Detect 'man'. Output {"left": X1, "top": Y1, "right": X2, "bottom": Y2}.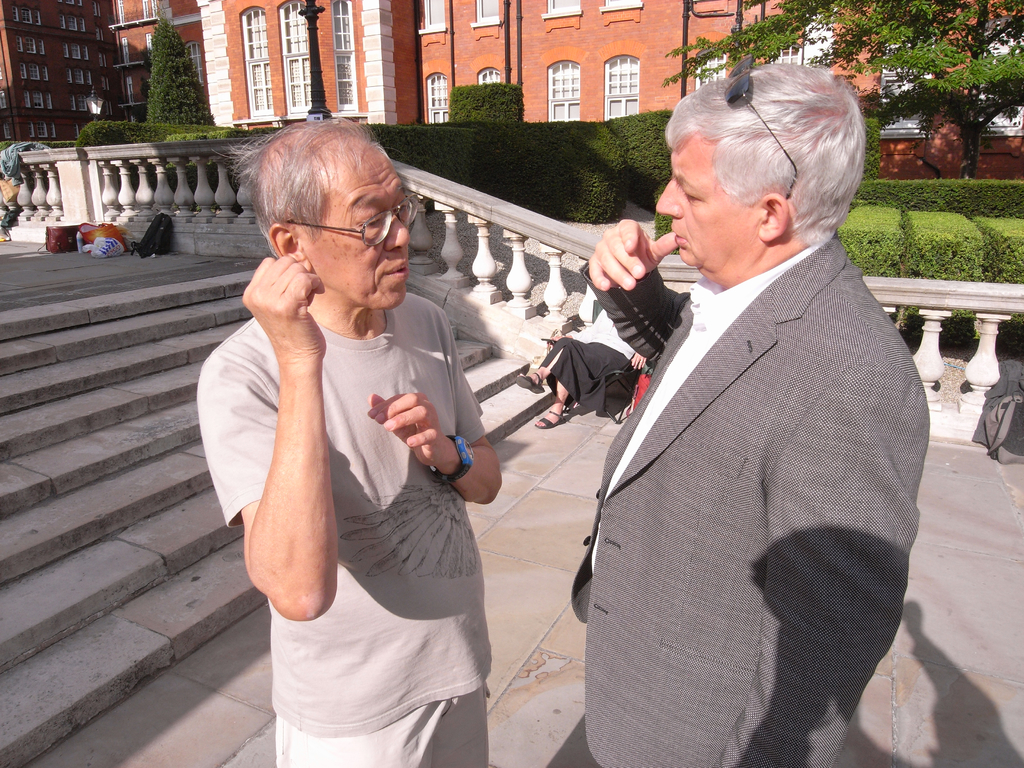
{"left": 193, "top": 111, "right": 508, "bottom": 767}.
